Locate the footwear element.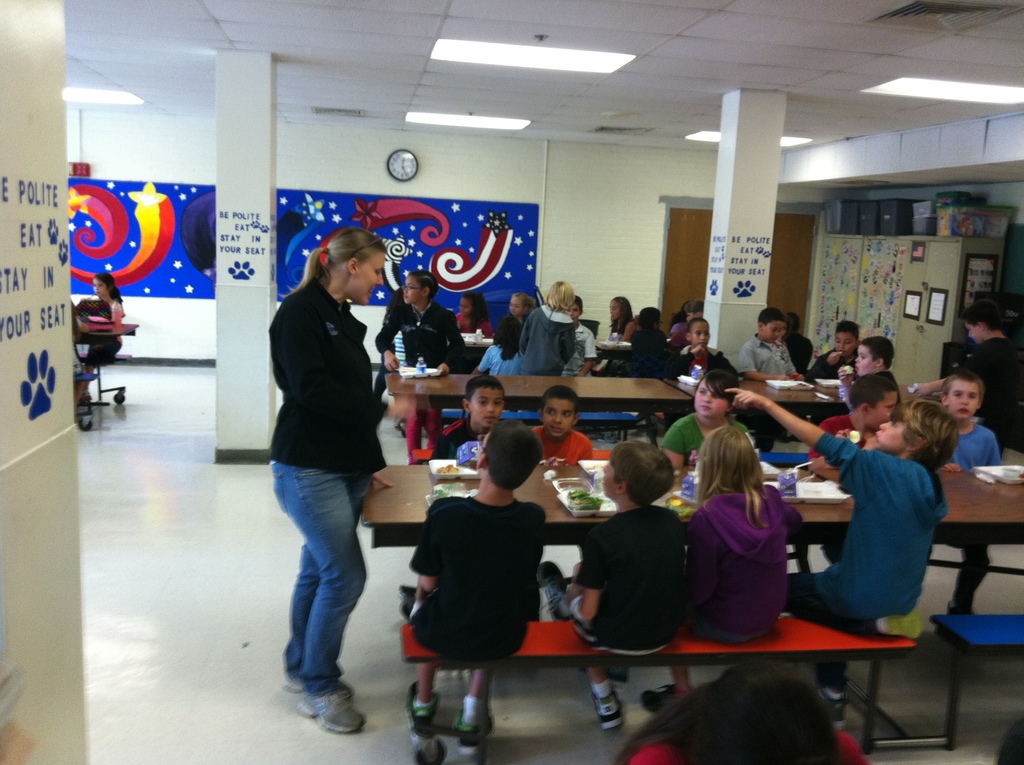
Element bbox: region(870, 609, 925, 643).
